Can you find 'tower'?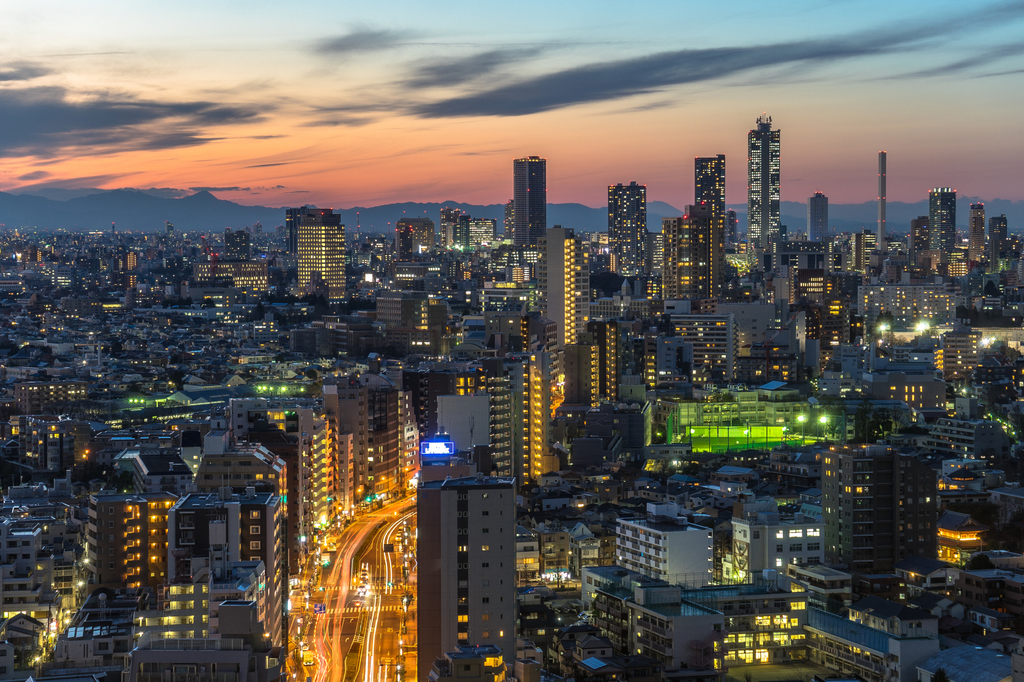
Yes, bounding box: {"x1": 606, "y1": 176, "x2": 654, "y2": 278}.
